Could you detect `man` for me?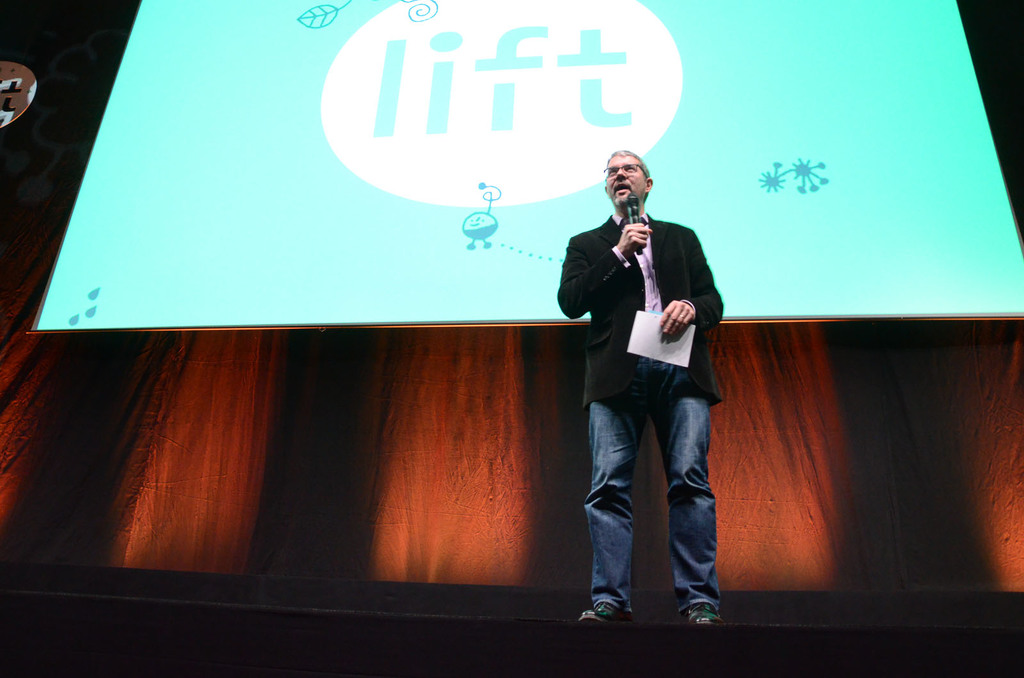
Detection result: bbox=[559, 152, 737, 620].
